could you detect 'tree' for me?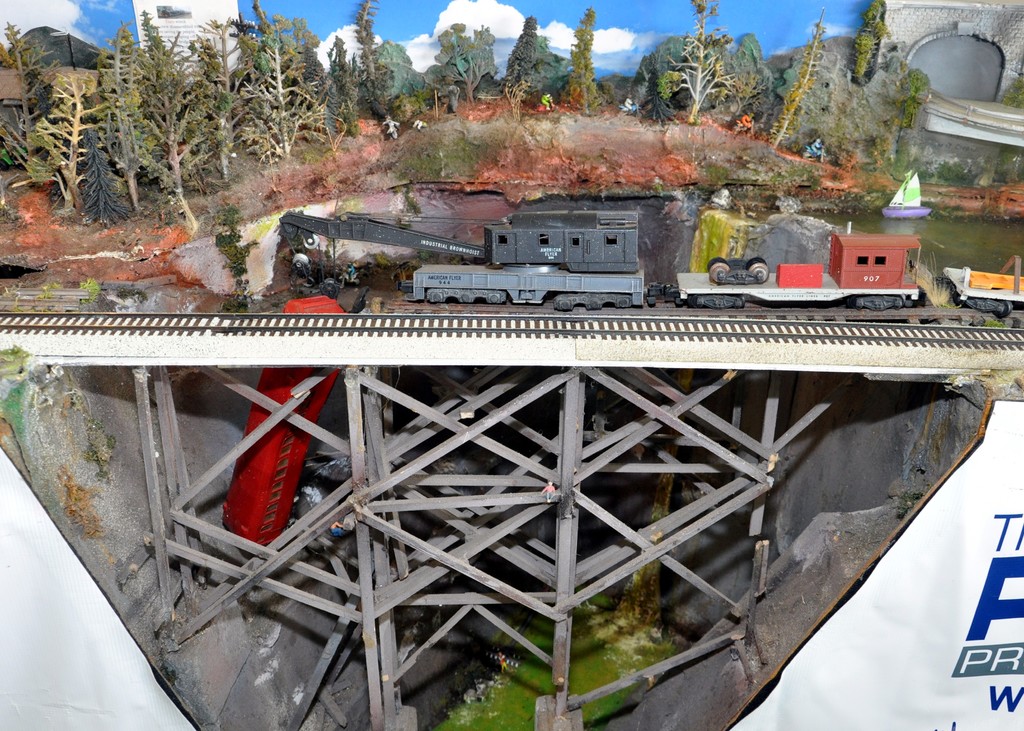
Detection result: 653/0/753/121.
